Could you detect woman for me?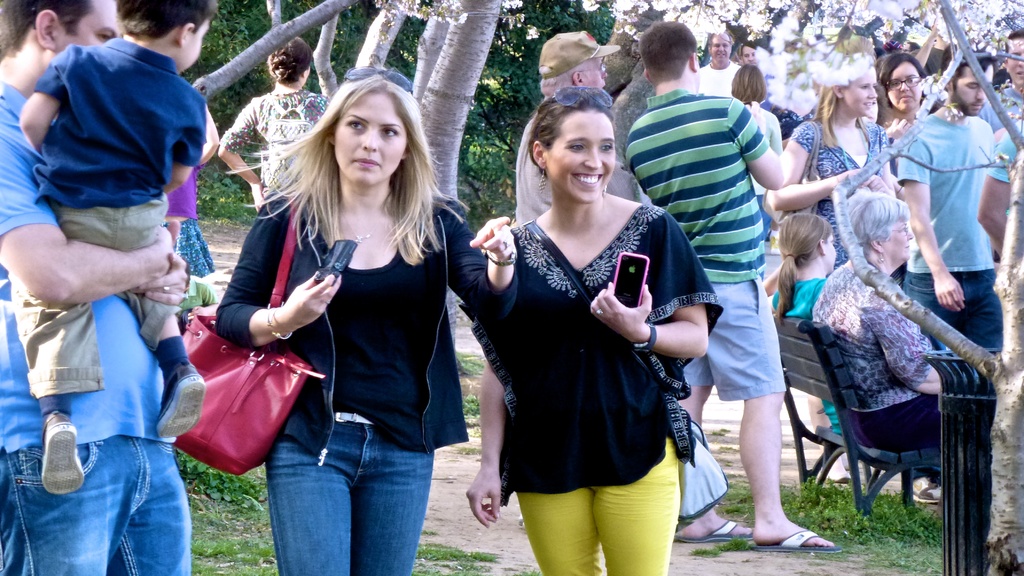
Detection result: Rect(221, 43, 340, 223).
